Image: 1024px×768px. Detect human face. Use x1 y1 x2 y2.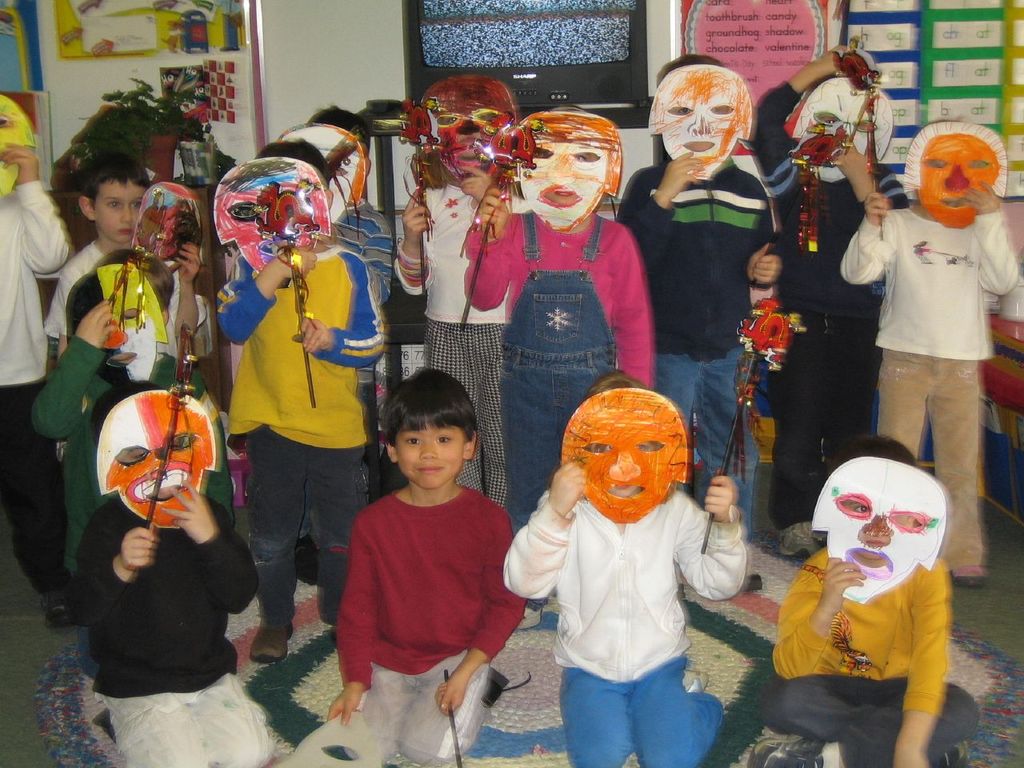
573 389 675 526.
